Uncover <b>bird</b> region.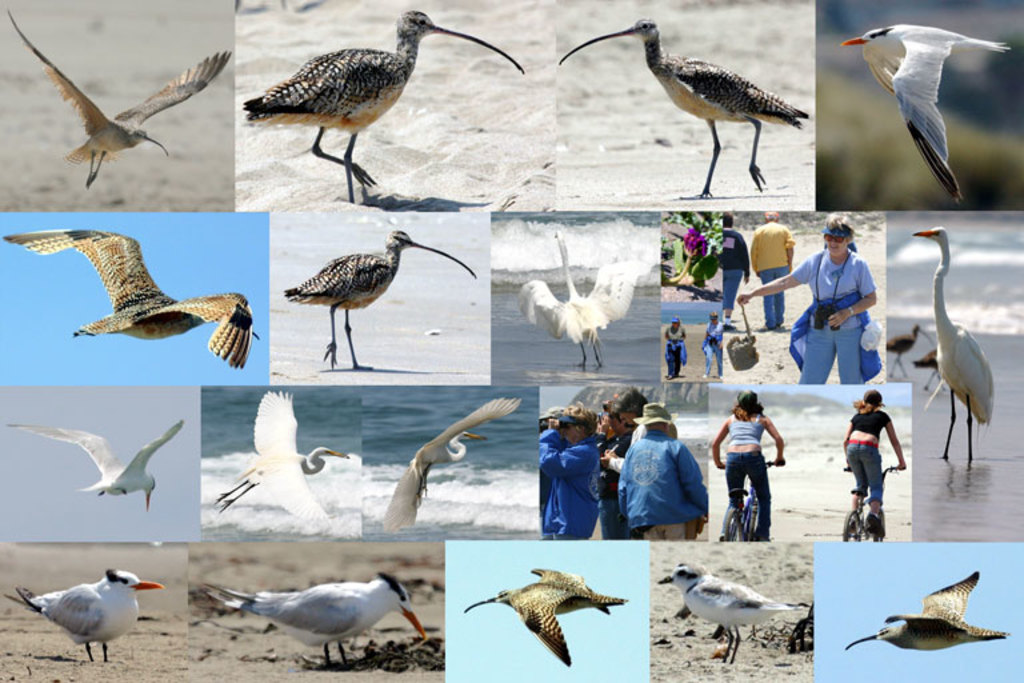
Uncovered: select_region(9, 562, 169, 667).
